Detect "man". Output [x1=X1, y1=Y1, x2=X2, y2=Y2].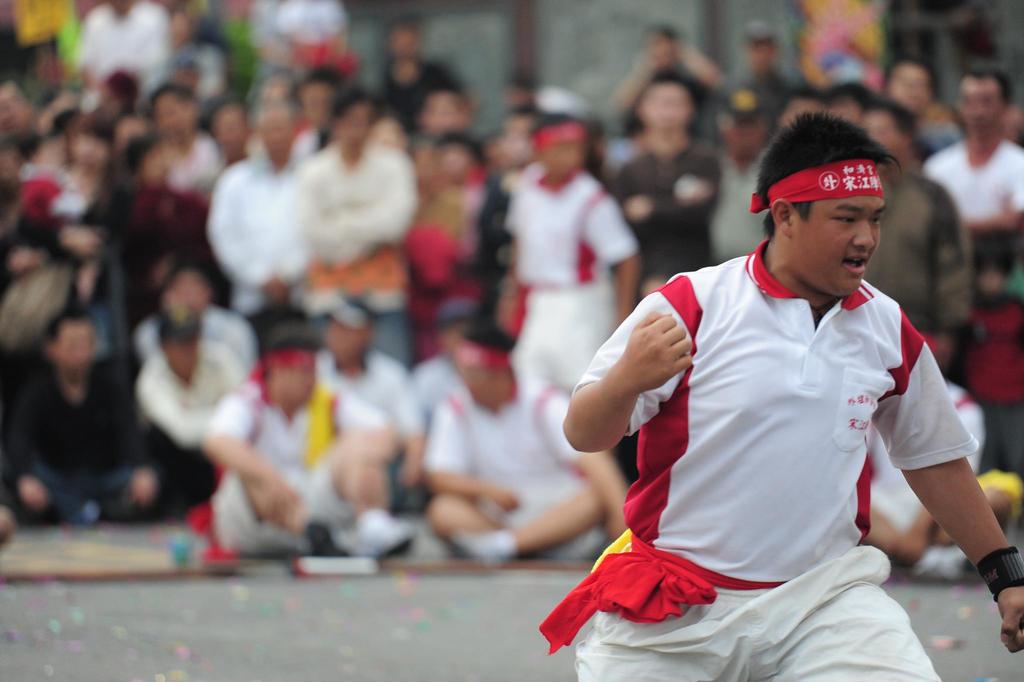
[x1=585, y1=72, x2=723, y2=308].
